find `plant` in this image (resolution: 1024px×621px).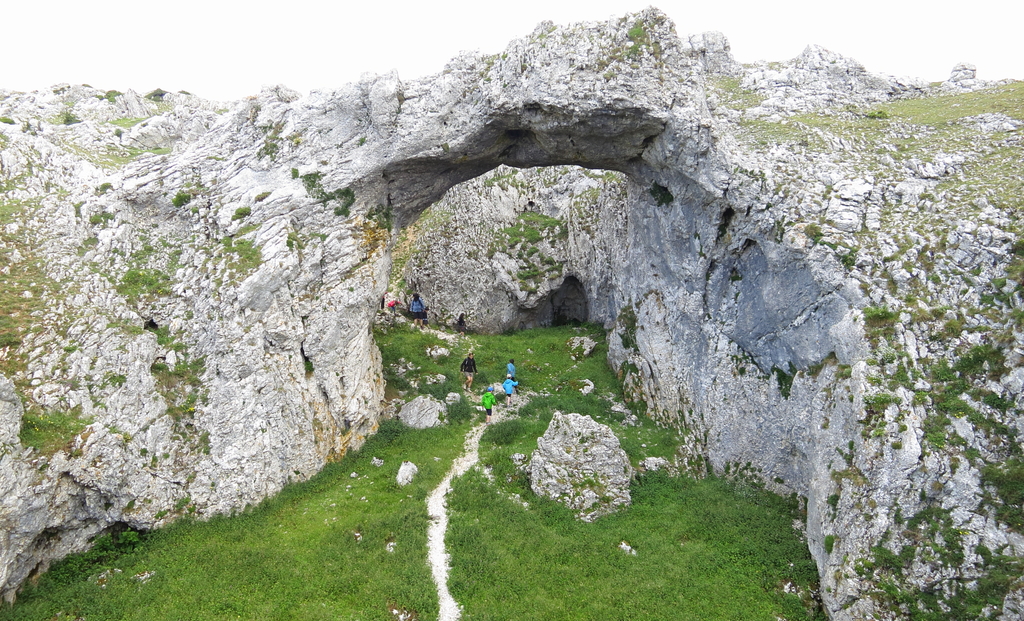
l=90, t=210, r=106, b=224.
